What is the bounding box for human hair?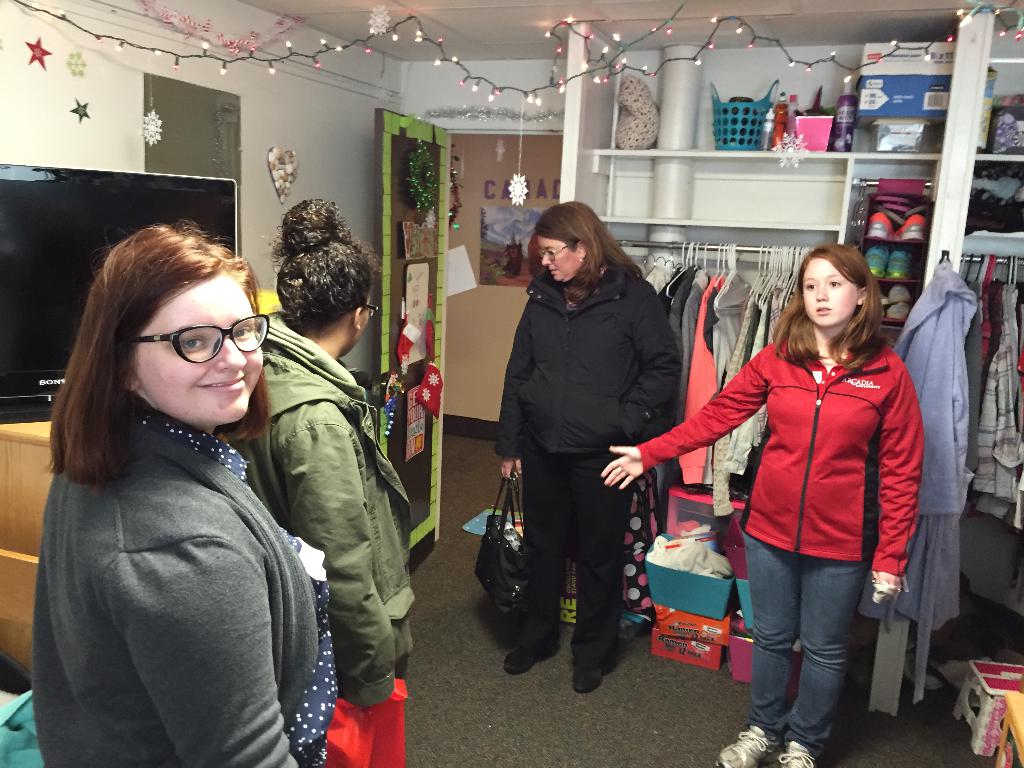
bbox(267, 198, 383, 341).
